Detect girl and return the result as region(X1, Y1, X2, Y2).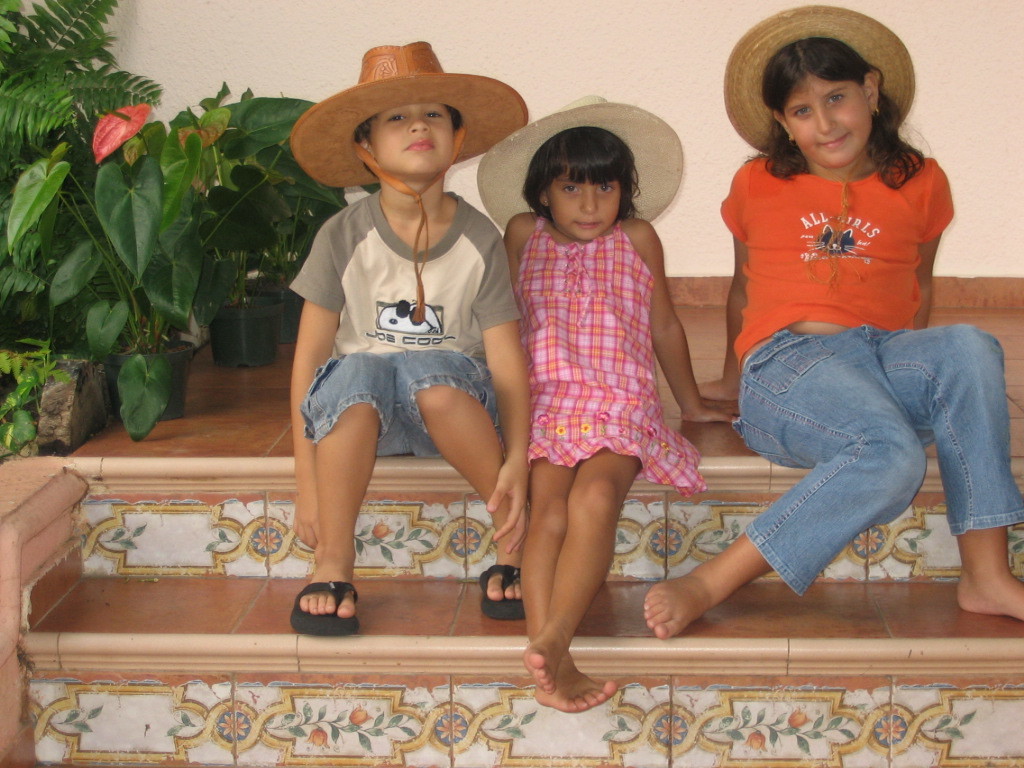
region(476, 93, 738, 713).
